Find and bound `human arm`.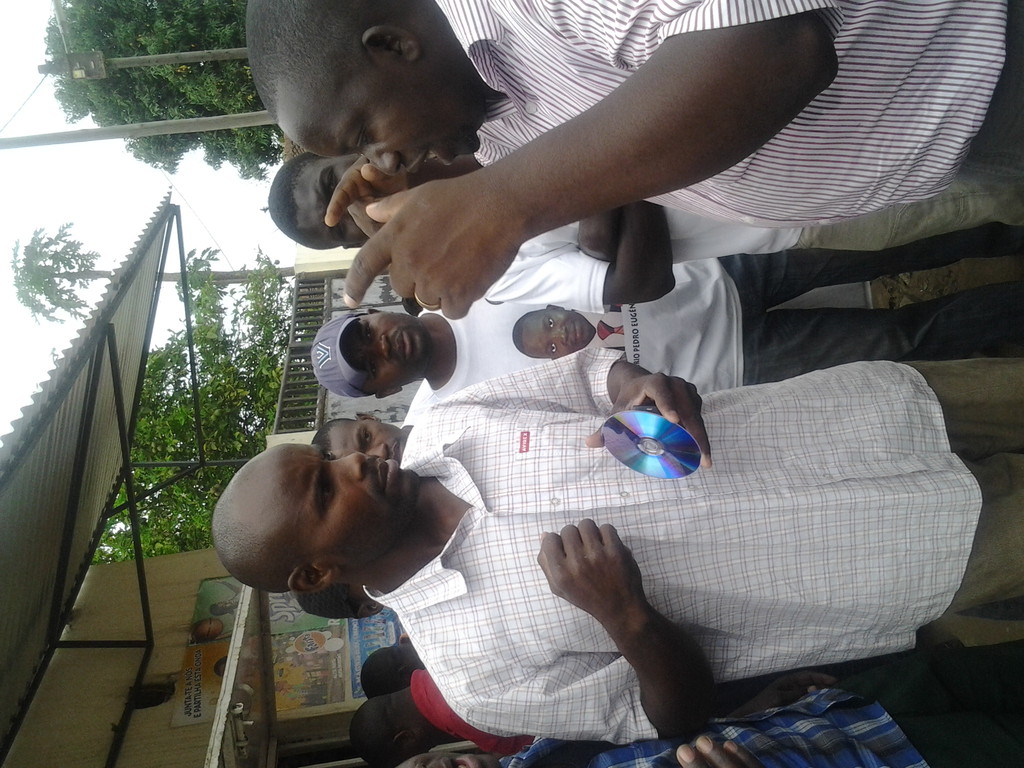
Bound: 668,733,769,767.
